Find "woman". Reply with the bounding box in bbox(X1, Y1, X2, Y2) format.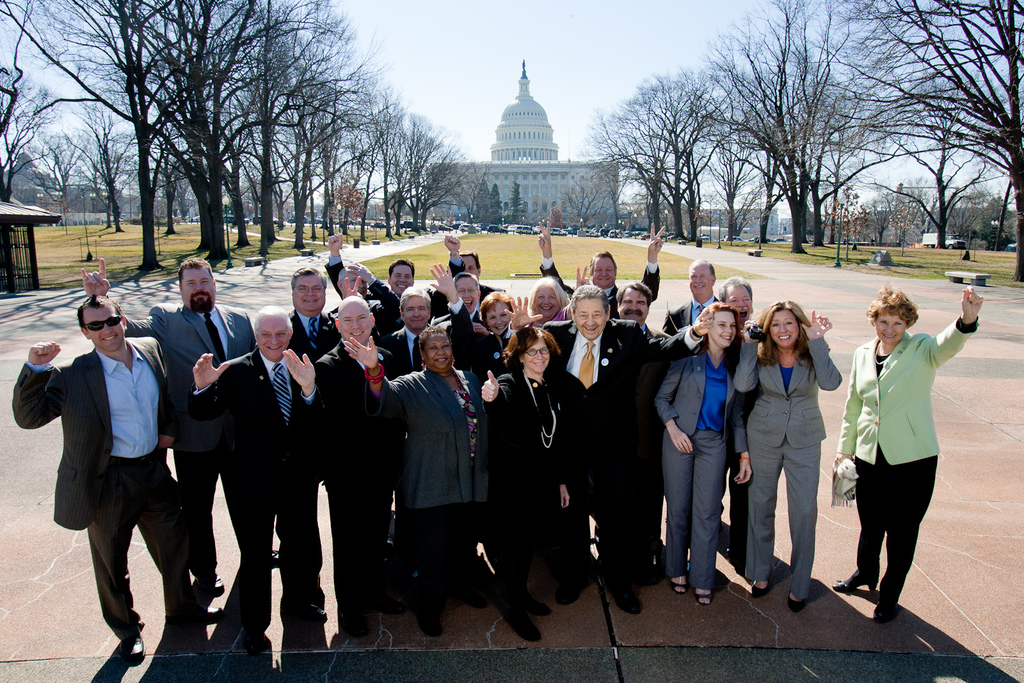
bbox(844, 284, 962, 638).
